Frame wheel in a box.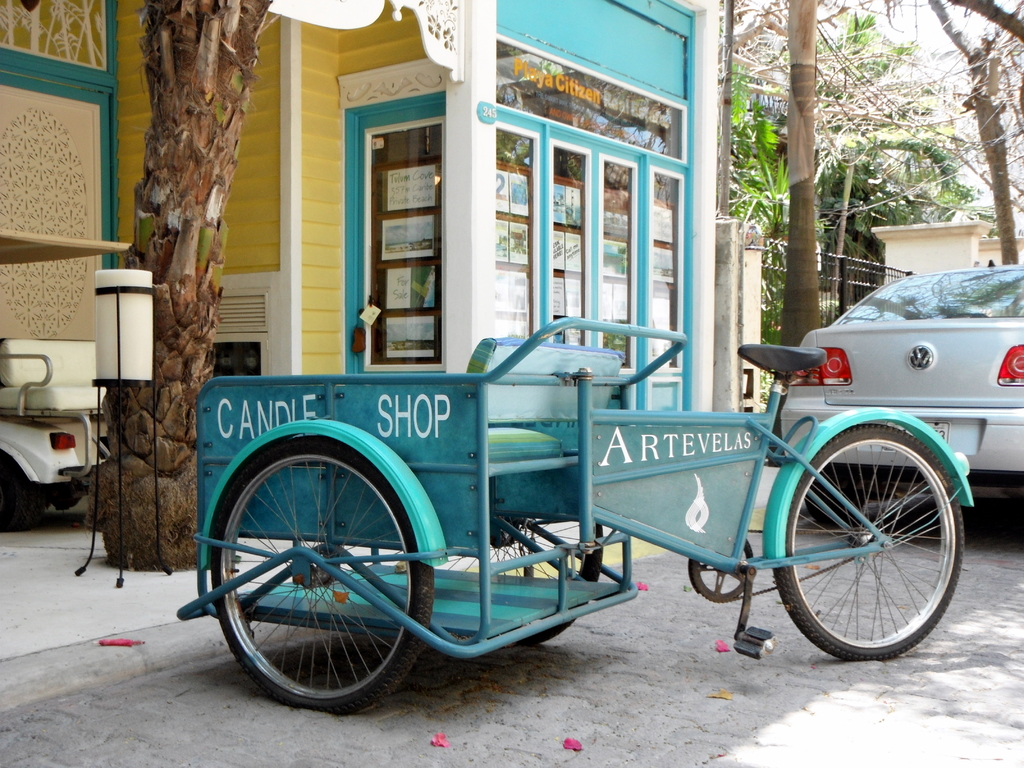
Rect(689, 529, 758, 600).
